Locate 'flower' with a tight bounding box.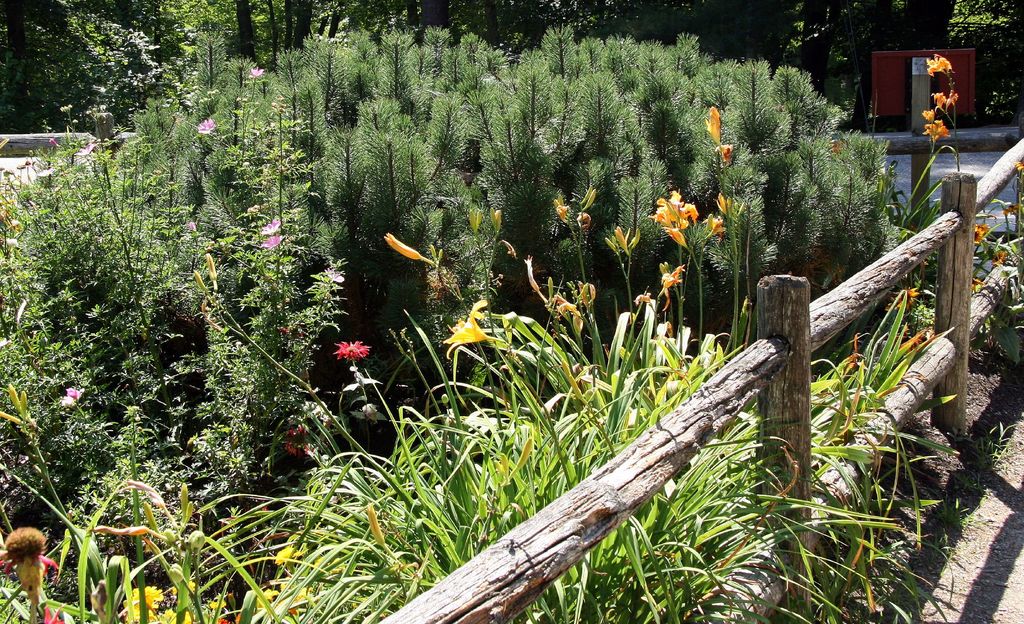
(249,64,264,78).
